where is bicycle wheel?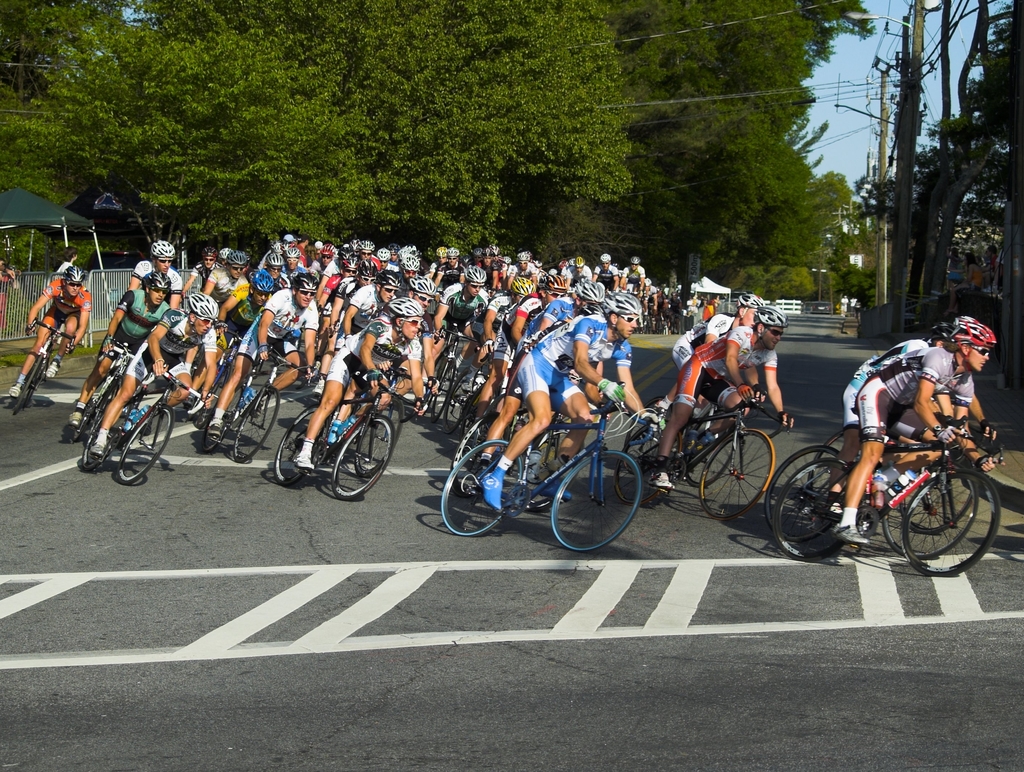
(x1=451, y1=417, x2=517, y2=485).
